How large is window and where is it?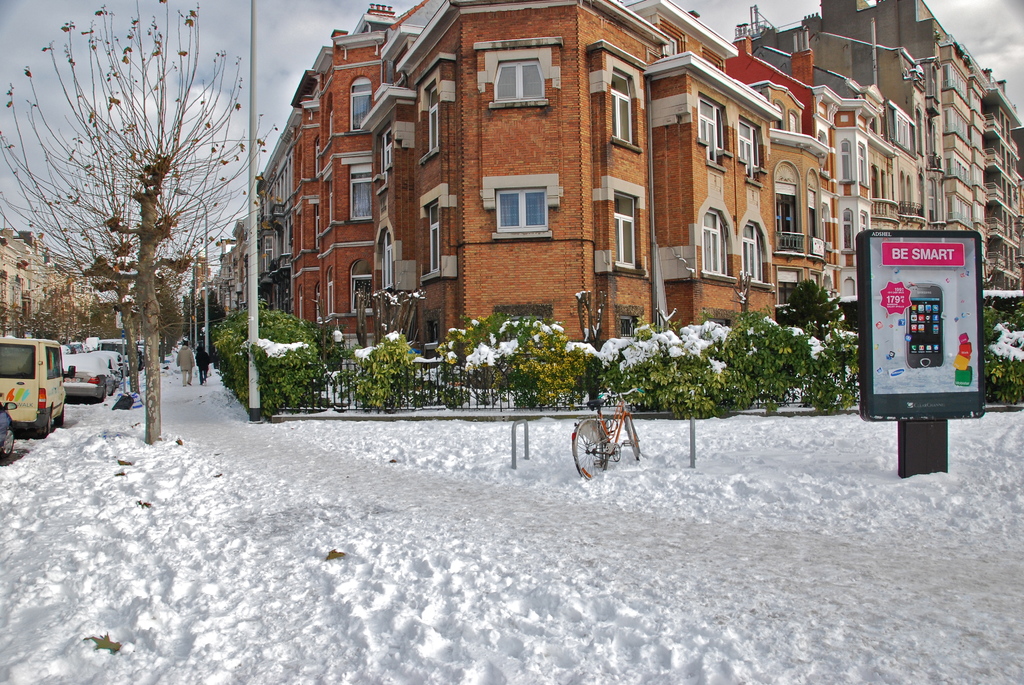
Bounding box: crop(420, 81, 440, 162).
